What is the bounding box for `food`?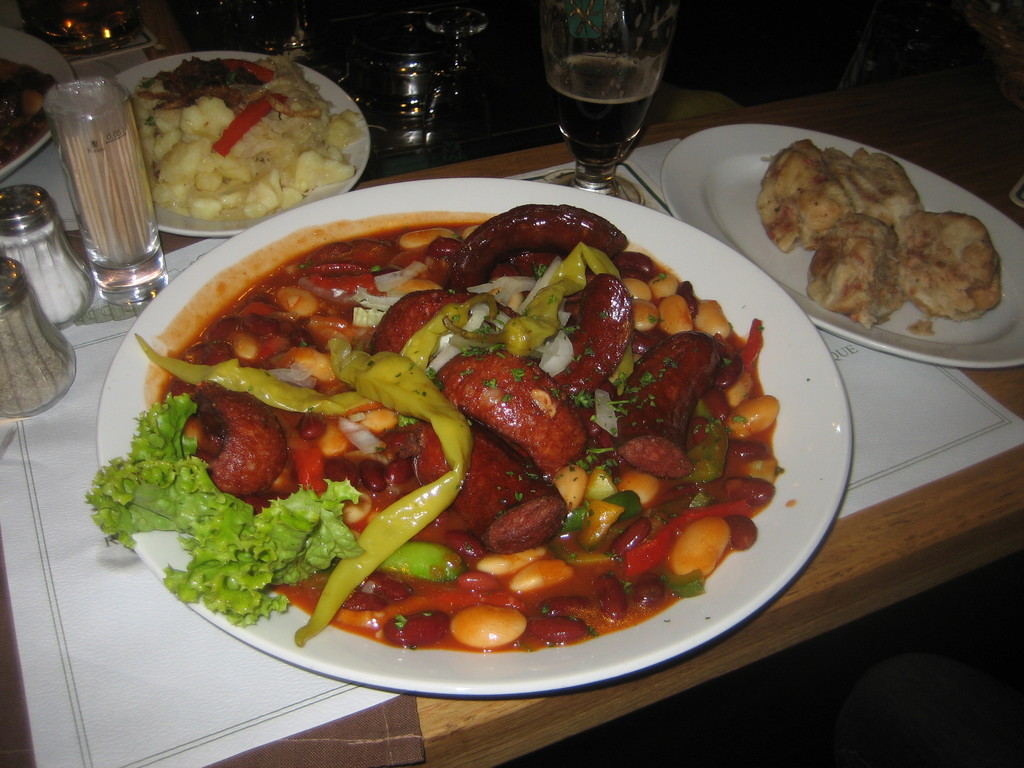
crop(755, 135, 852, 252).
